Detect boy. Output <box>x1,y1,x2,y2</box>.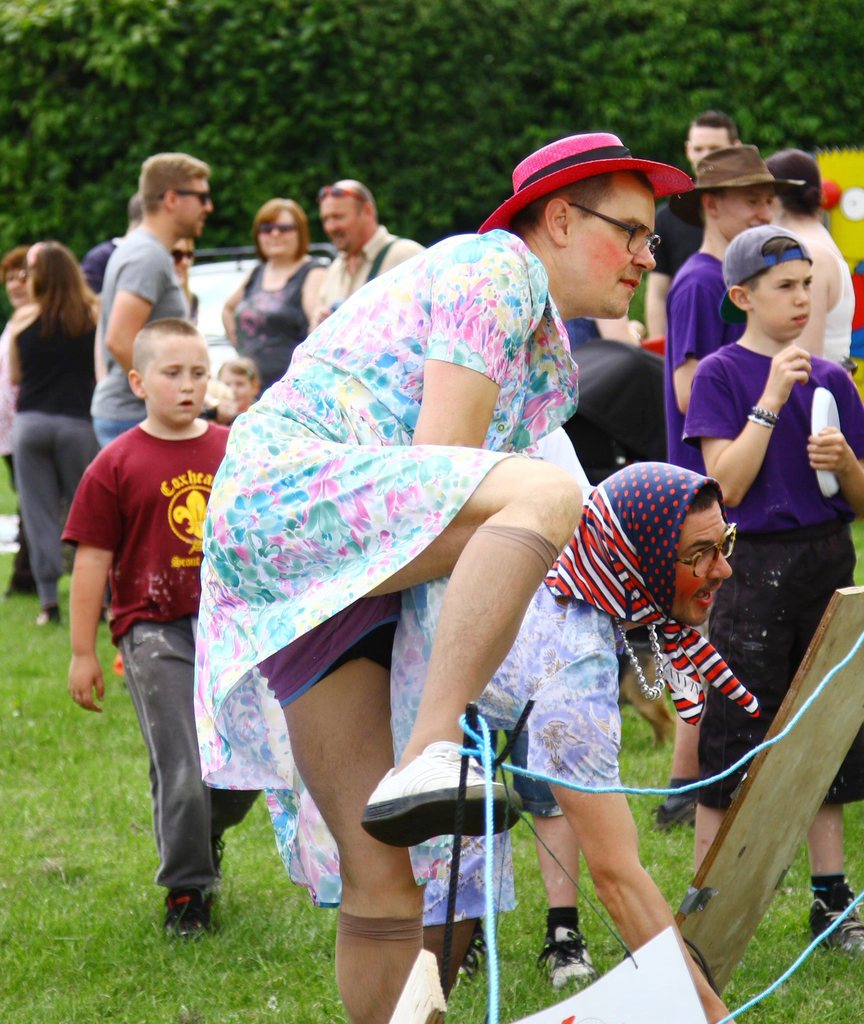
<box>663,147,803,476</box>.
